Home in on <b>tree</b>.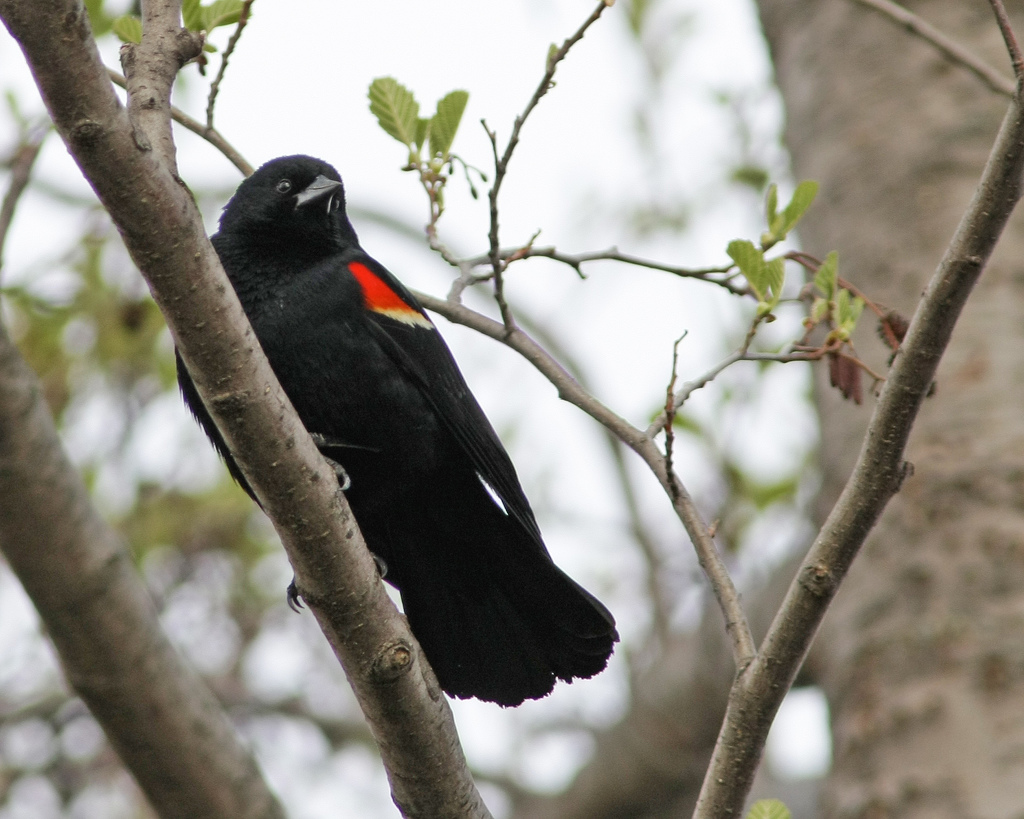
Homed in at box(0, 0, 1023, 818).
